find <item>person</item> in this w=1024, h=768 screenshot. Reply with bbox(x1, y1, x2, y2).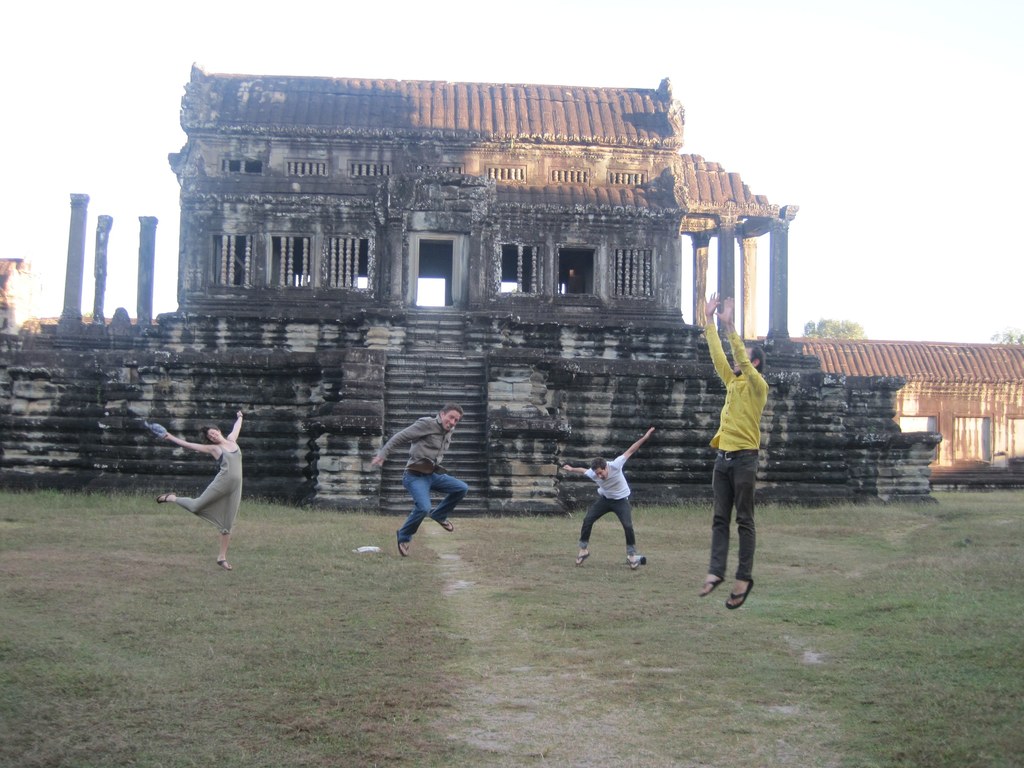
bbox(367, 405, 465, 559).
